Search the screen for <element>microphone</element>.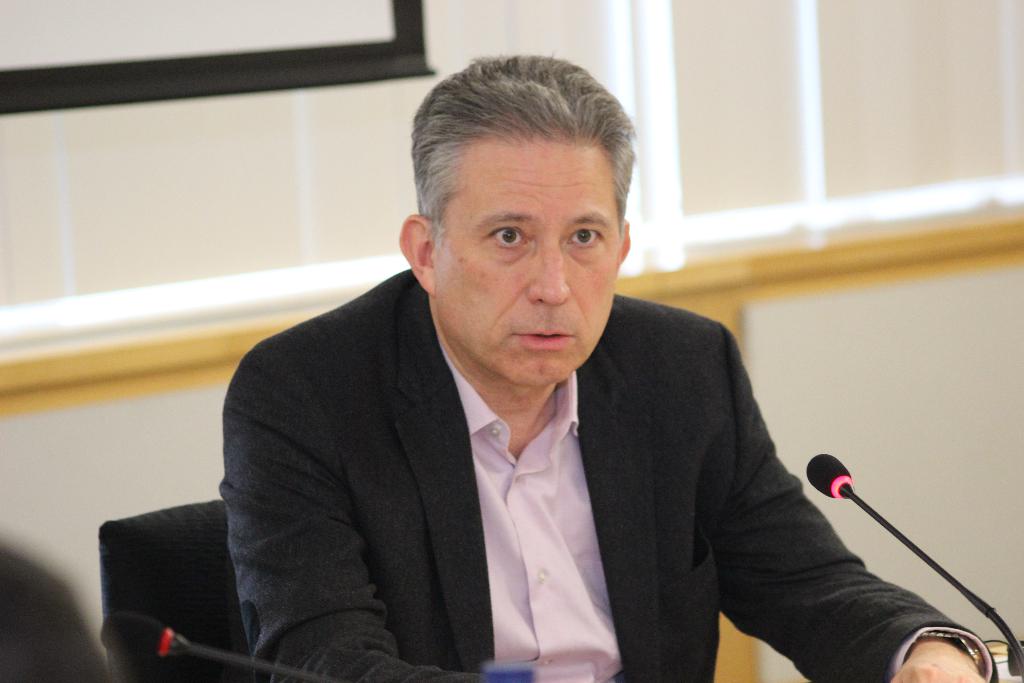
Found at 94, 609, 335, 682.
